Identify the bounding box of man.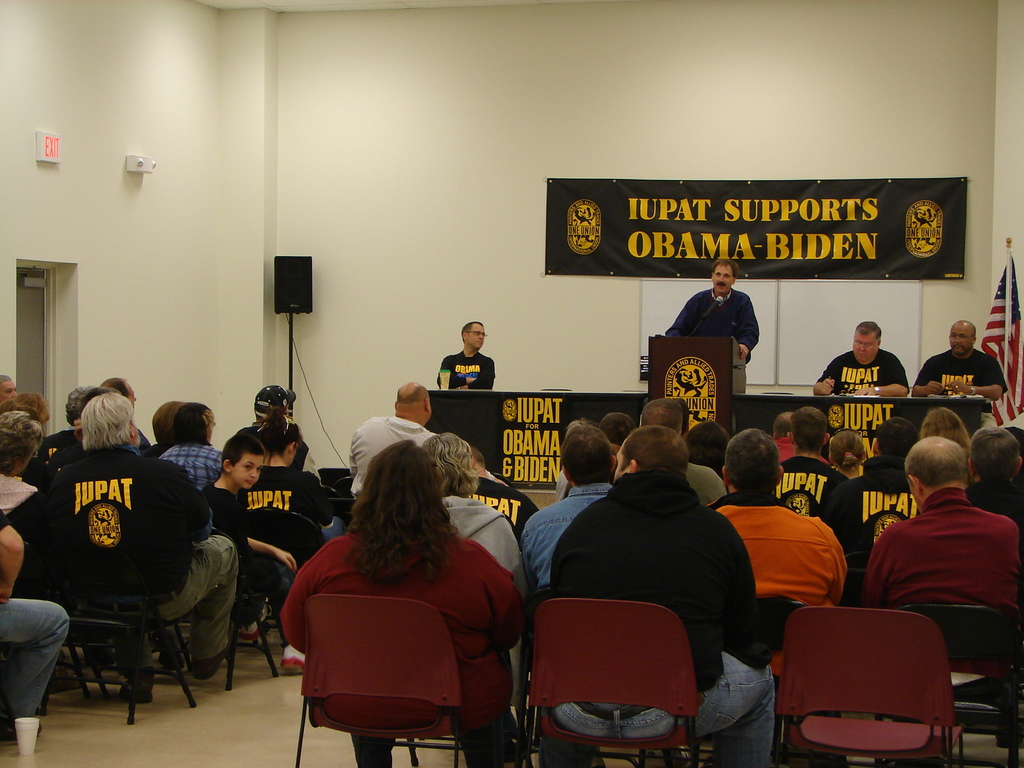
(x1=0, y1=373, x2=13, y2=422).
